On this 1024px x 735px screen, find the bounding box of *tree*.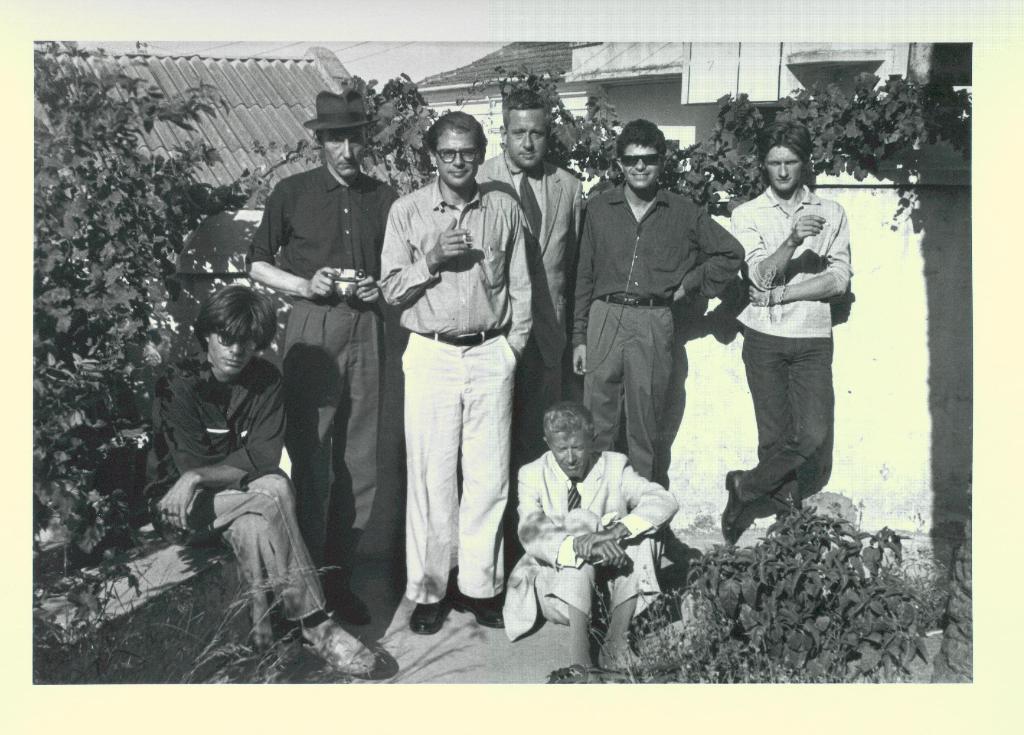
Bounding box: [33, 39, 255, 566].
